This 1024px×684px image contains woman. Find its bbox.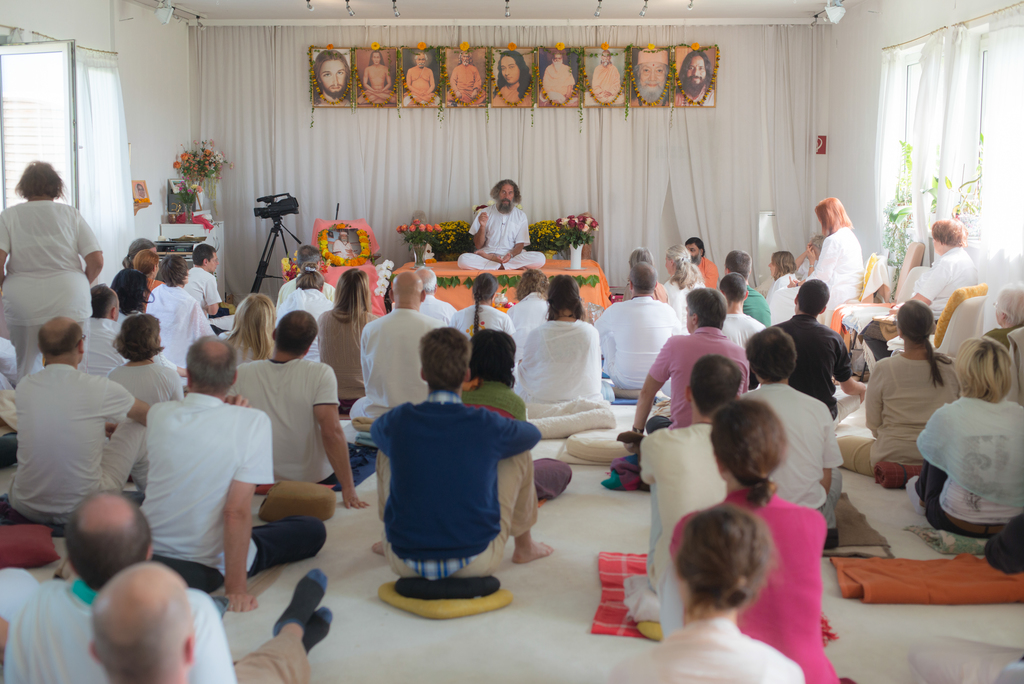
505:264:556:358.
